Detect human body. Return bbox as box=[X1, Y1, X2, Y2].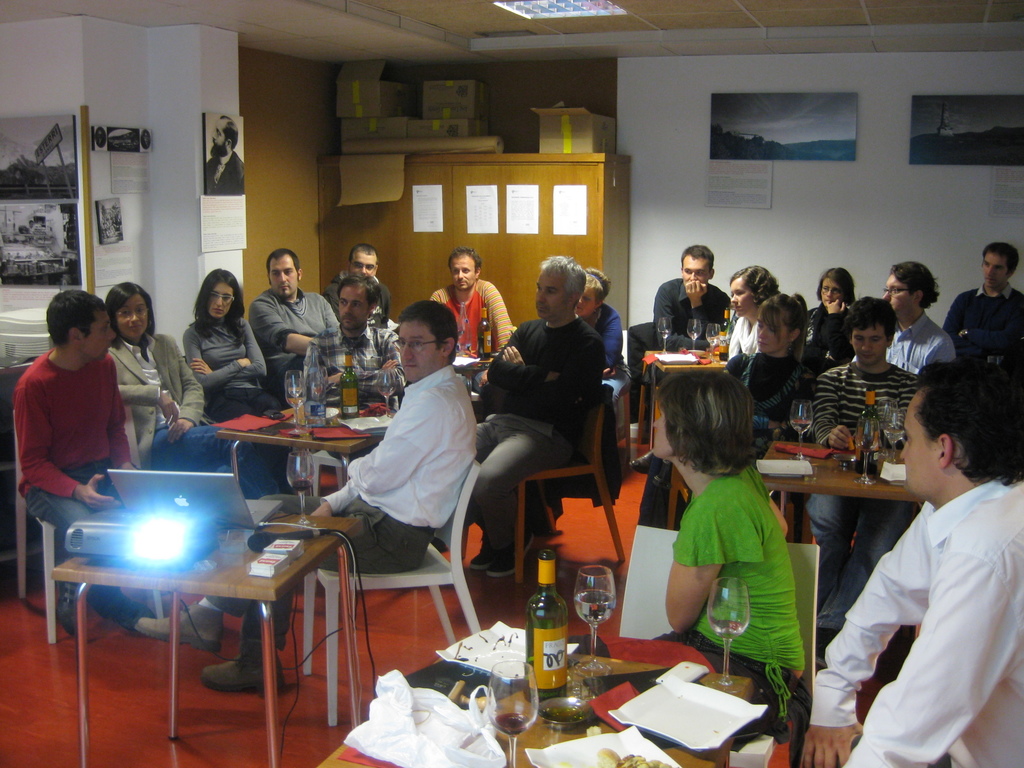
box=[191, 311, 266, 420].
